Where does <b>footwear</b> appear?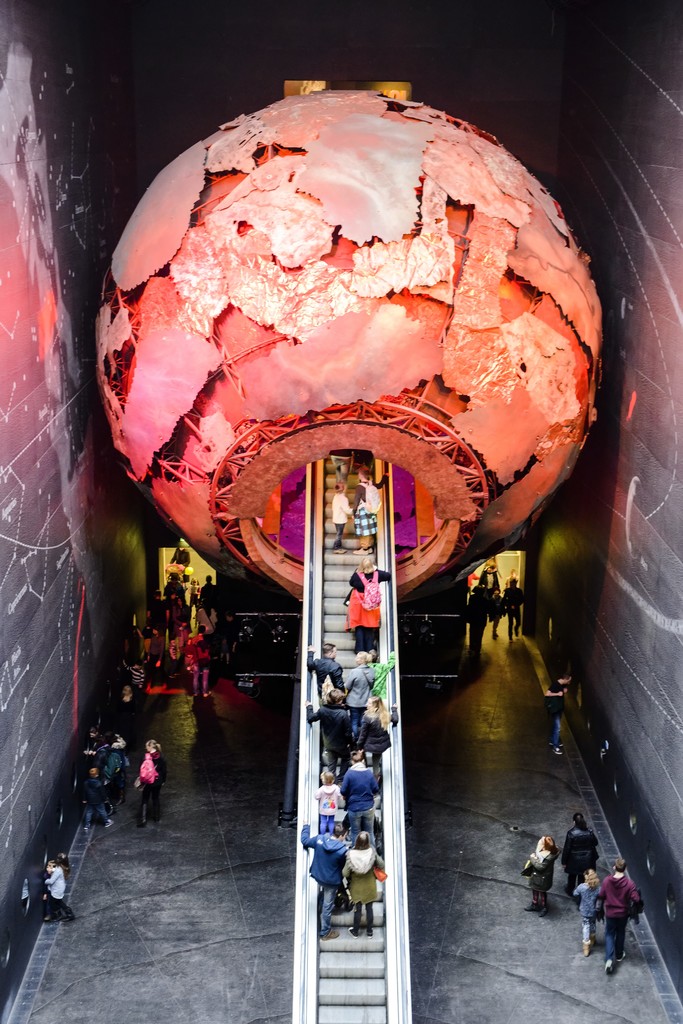
Appears at 201:688:214:695.
